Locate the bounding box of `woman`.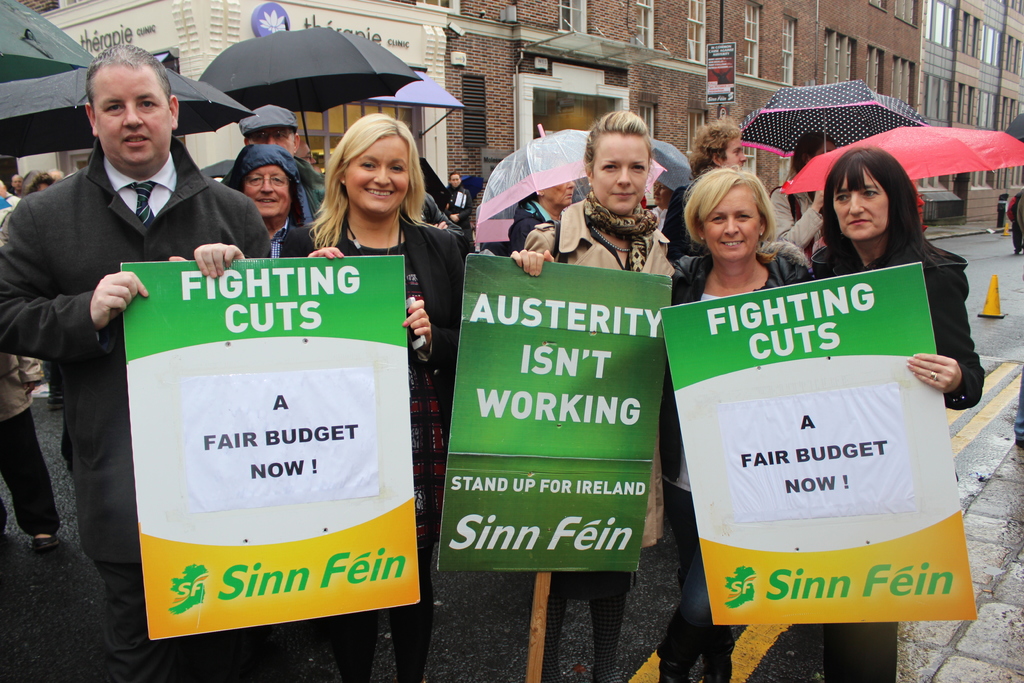
Bounding box: <box>510,108,673,682</box>.
